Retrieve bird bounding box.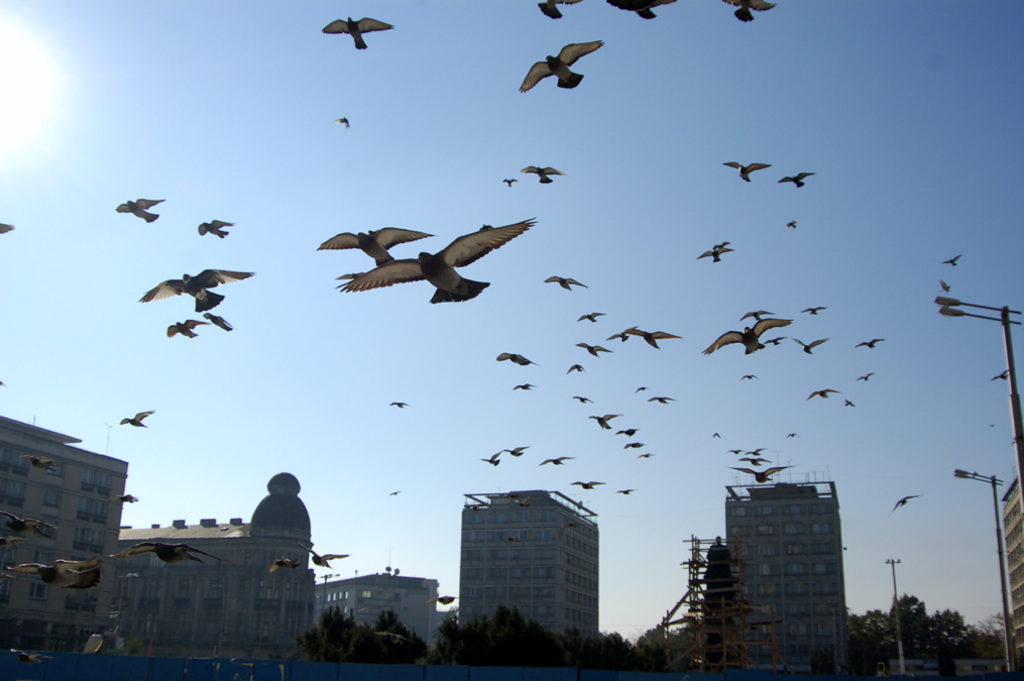
Bounding box: 0, 220, 18, 235.
